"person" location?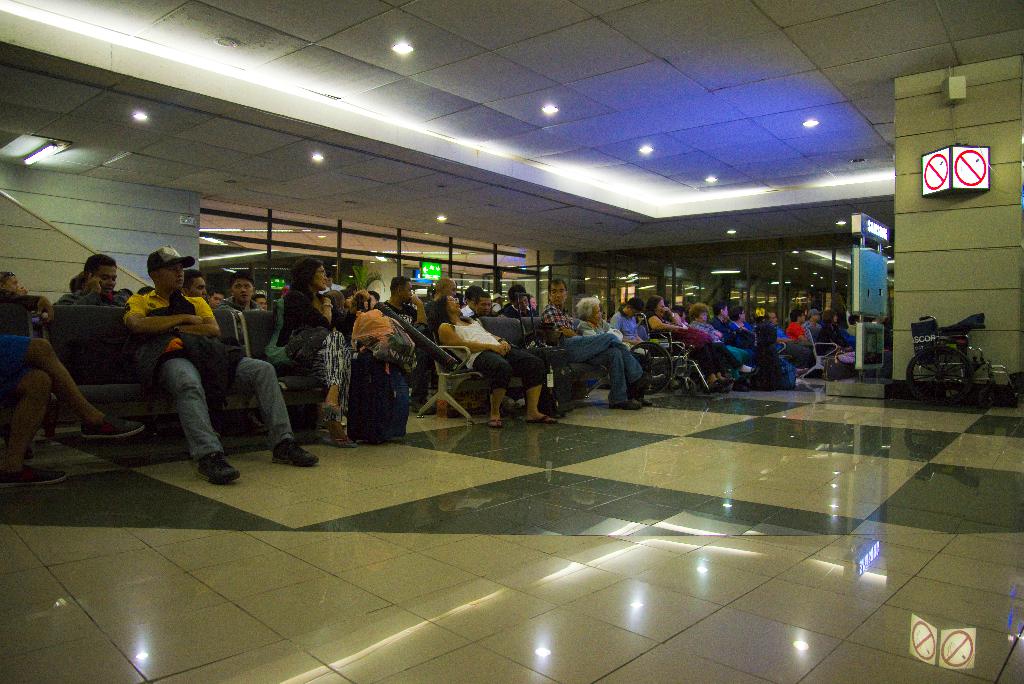
<region>582, 287, 653, 395</region>
